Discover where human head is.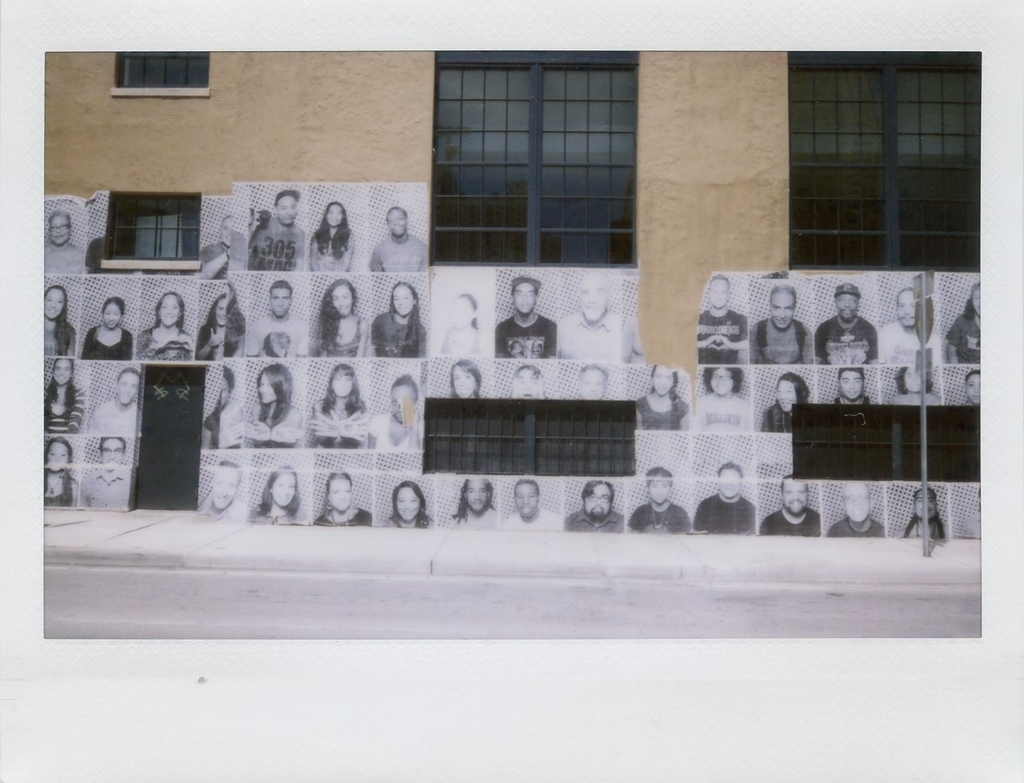
Discovered at x1=460 y1=477 x2=493 y2=511.
